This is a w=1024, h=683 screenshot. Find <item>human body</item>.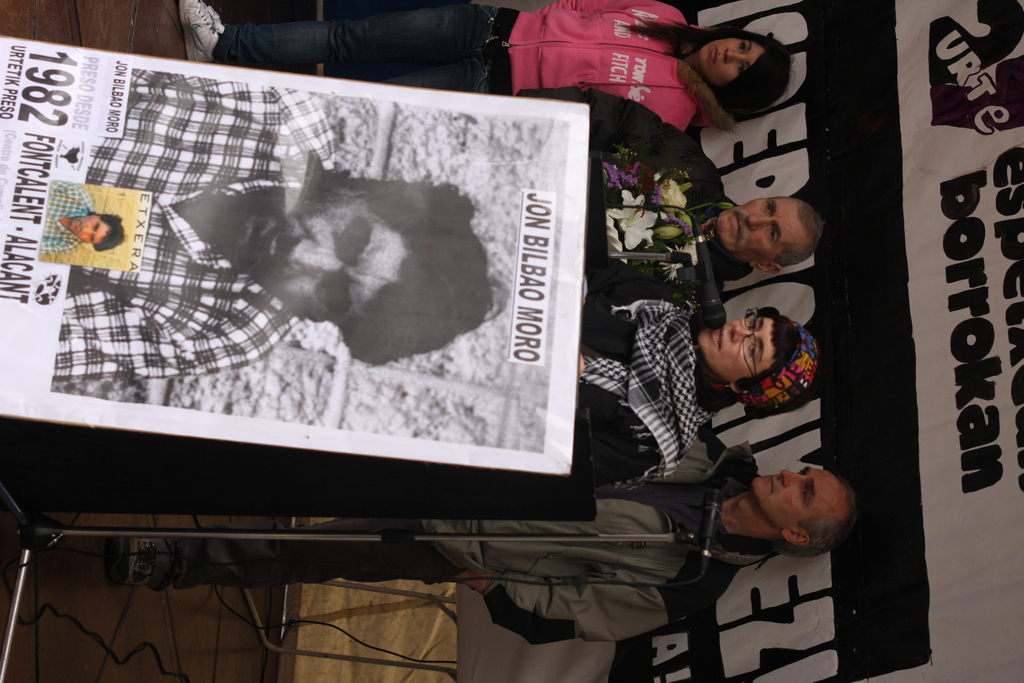
Bounding box: 51, 78, 514, 393.
